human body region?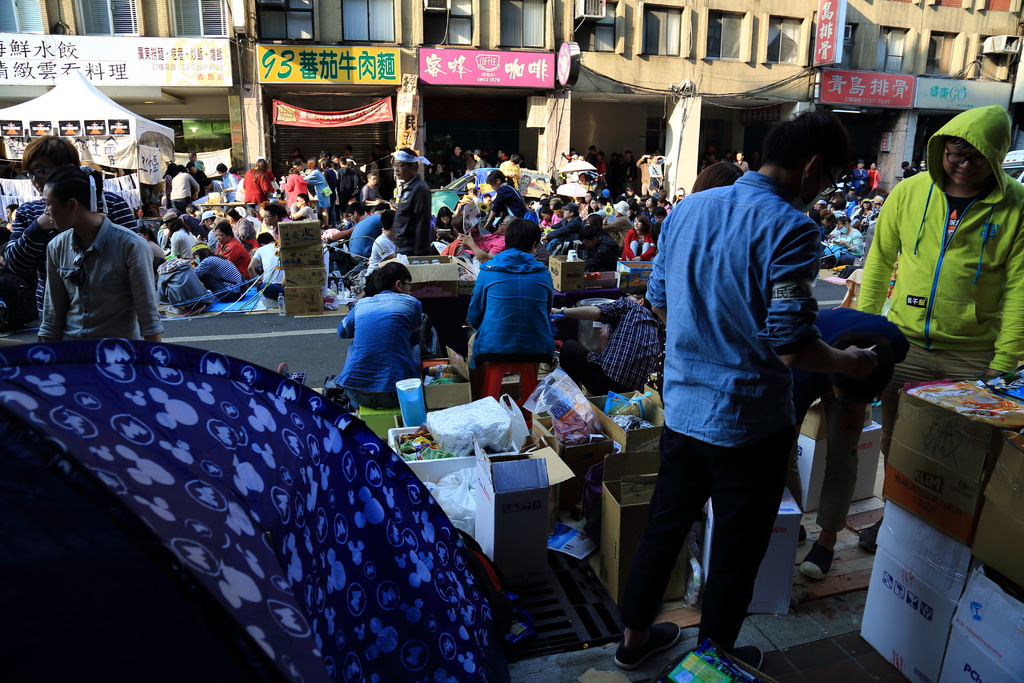
[579,188,595,216]
